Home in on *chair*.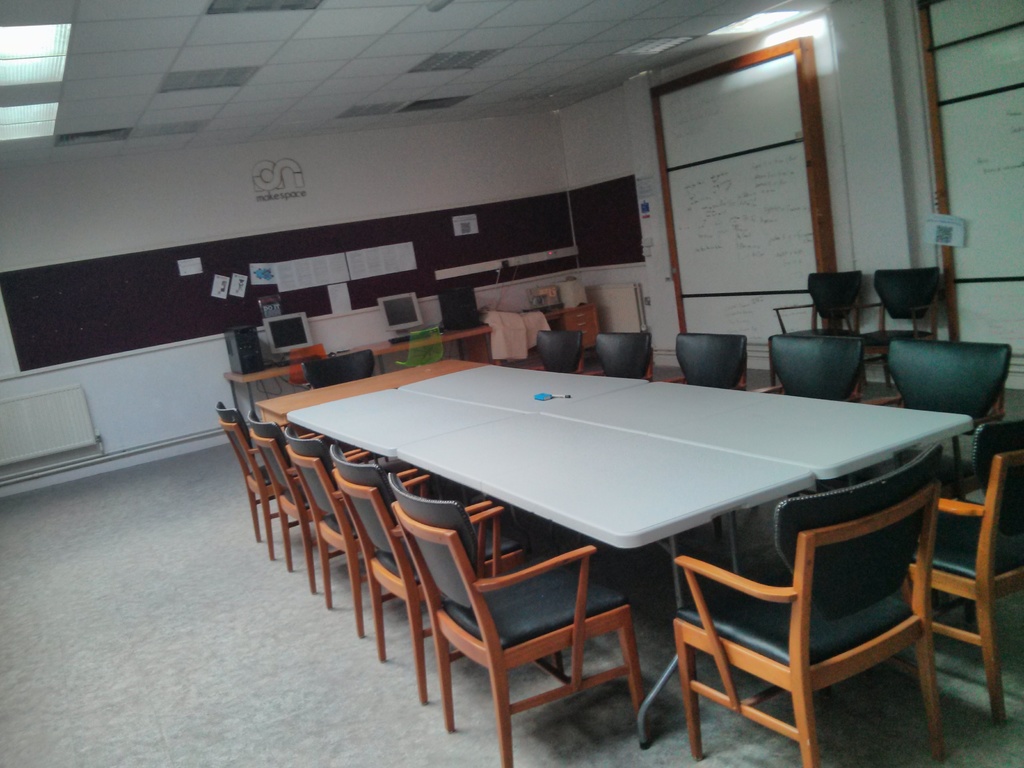
Homed in at [left=761, top=331, right=861, bottom=409].
